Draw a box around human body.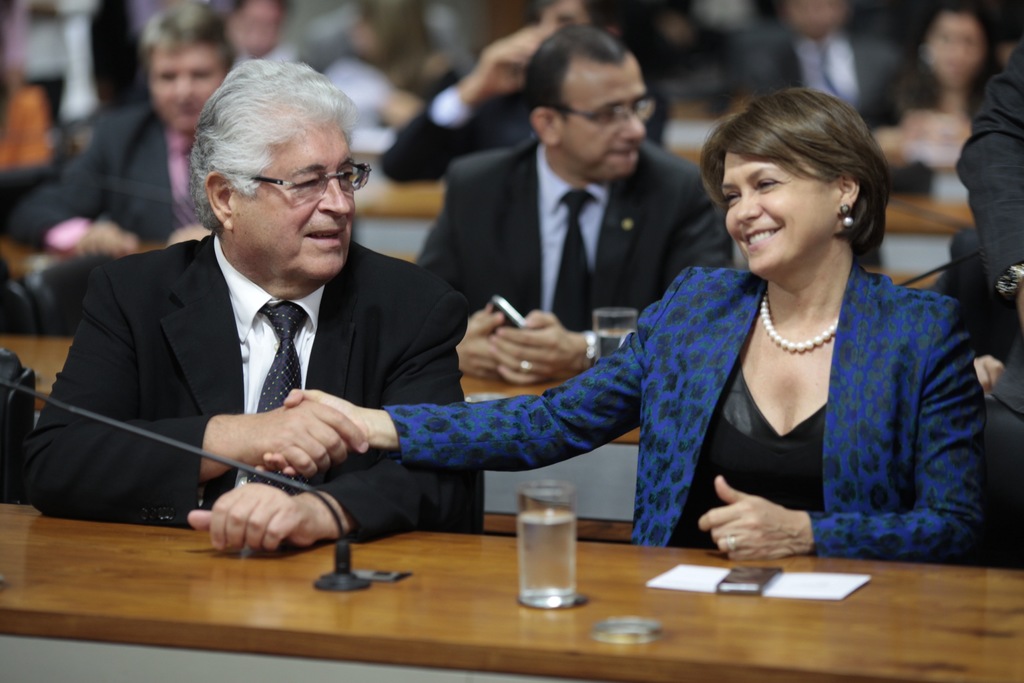
bbox=[13, 100, 220, 260].
